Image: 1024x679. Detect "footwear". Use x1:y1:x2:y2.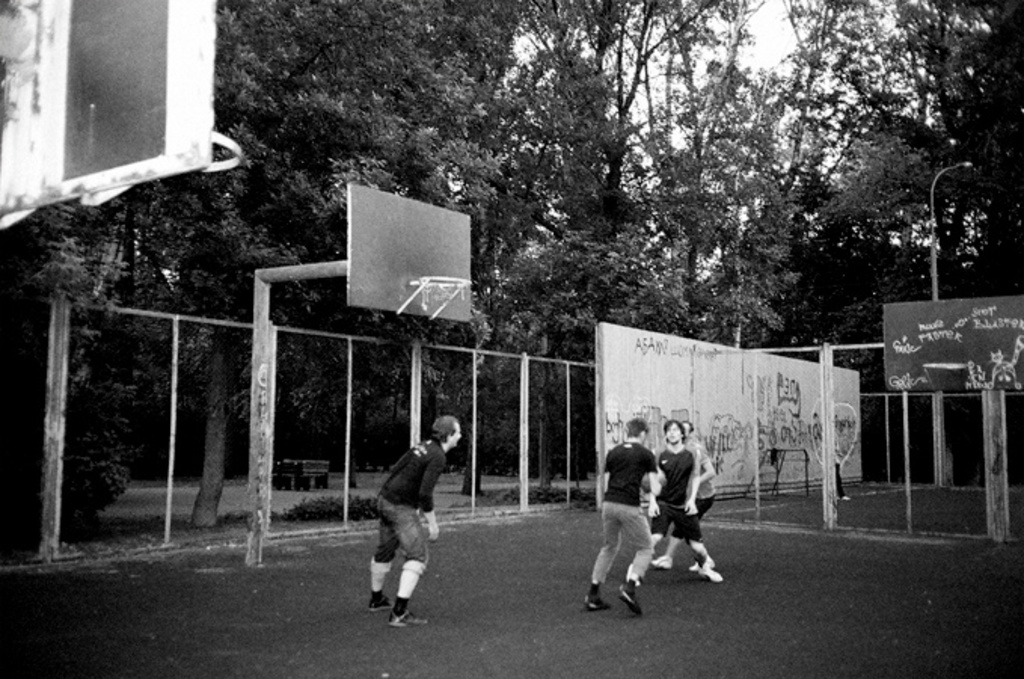
626:561:645:590.
